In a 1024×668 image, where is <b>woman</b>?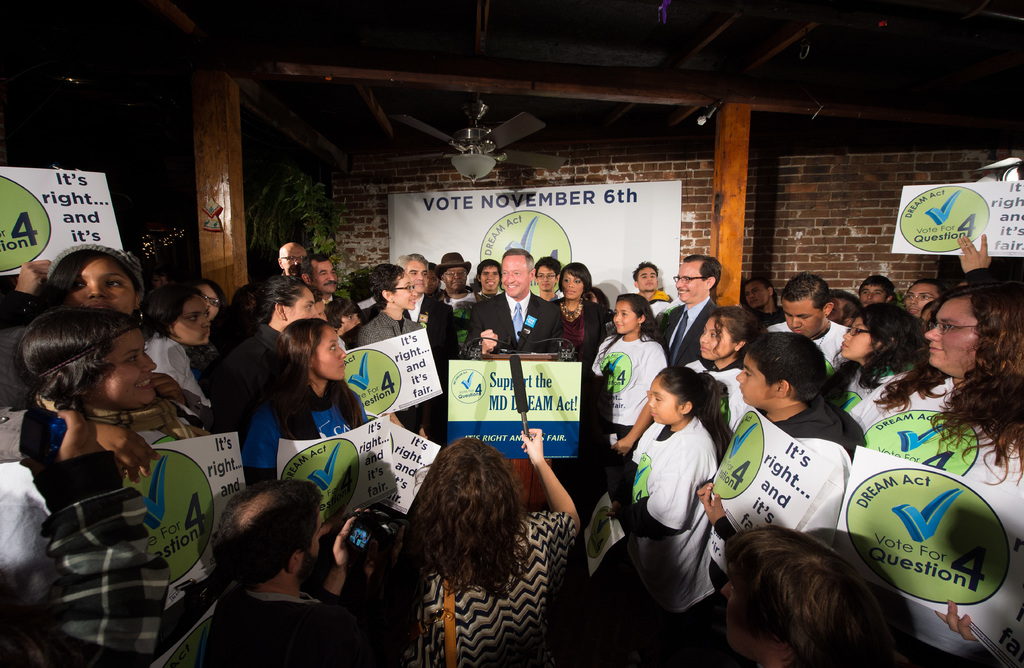
[0,244,219,485].
